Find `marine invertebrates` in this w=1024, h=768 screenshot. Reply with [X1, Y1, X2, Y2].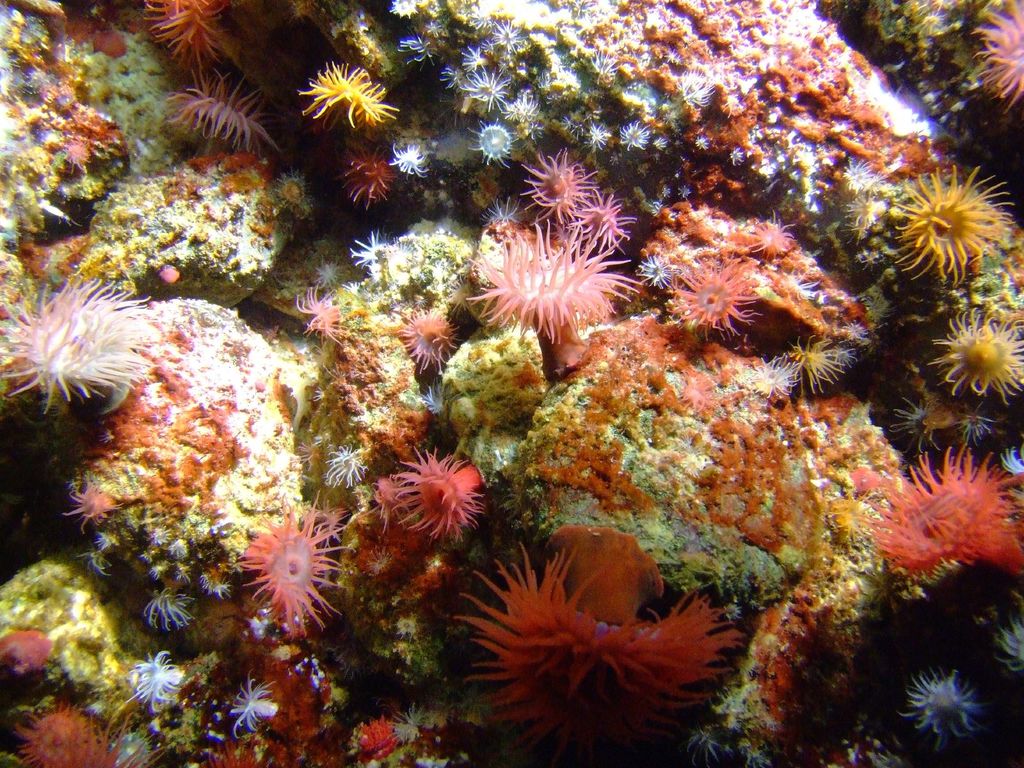
[391, 25, 445, 71].
